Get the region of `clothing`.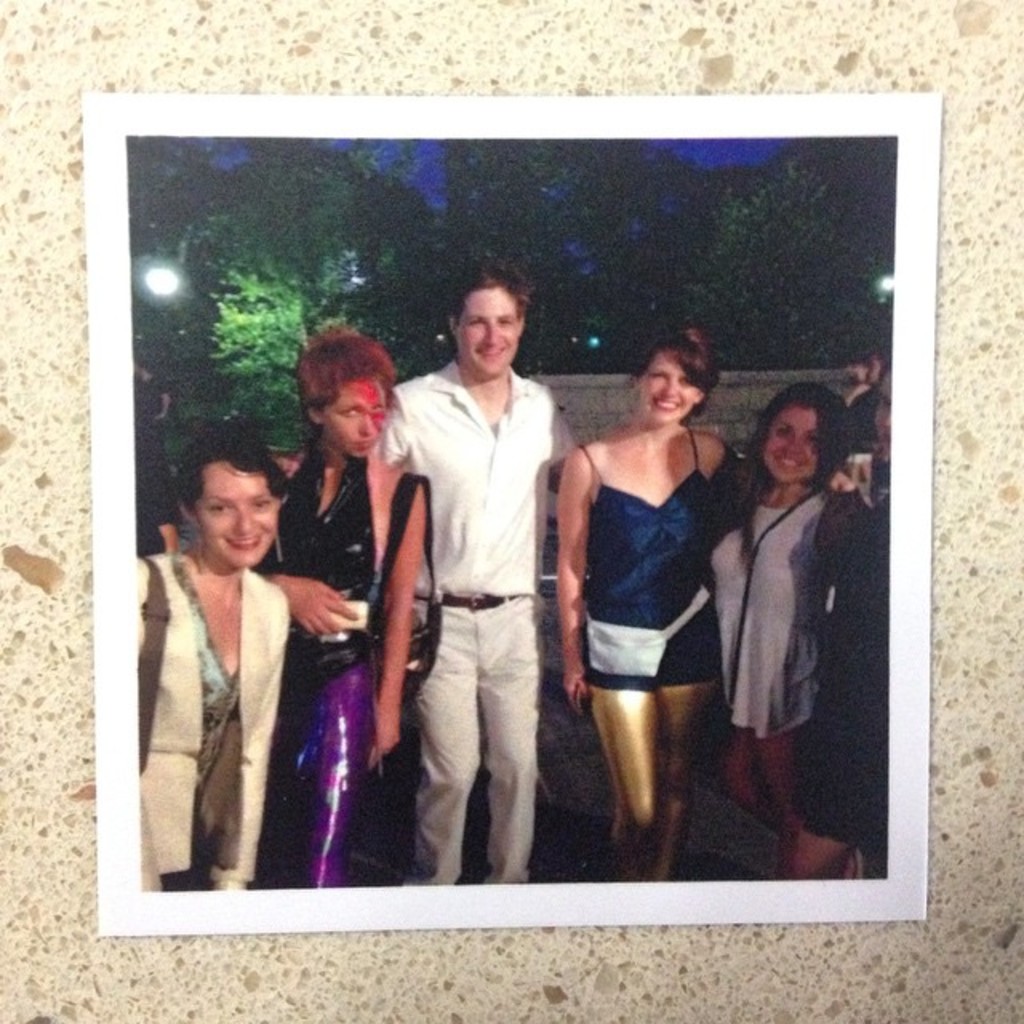
region(795, 469, 890, 843).
